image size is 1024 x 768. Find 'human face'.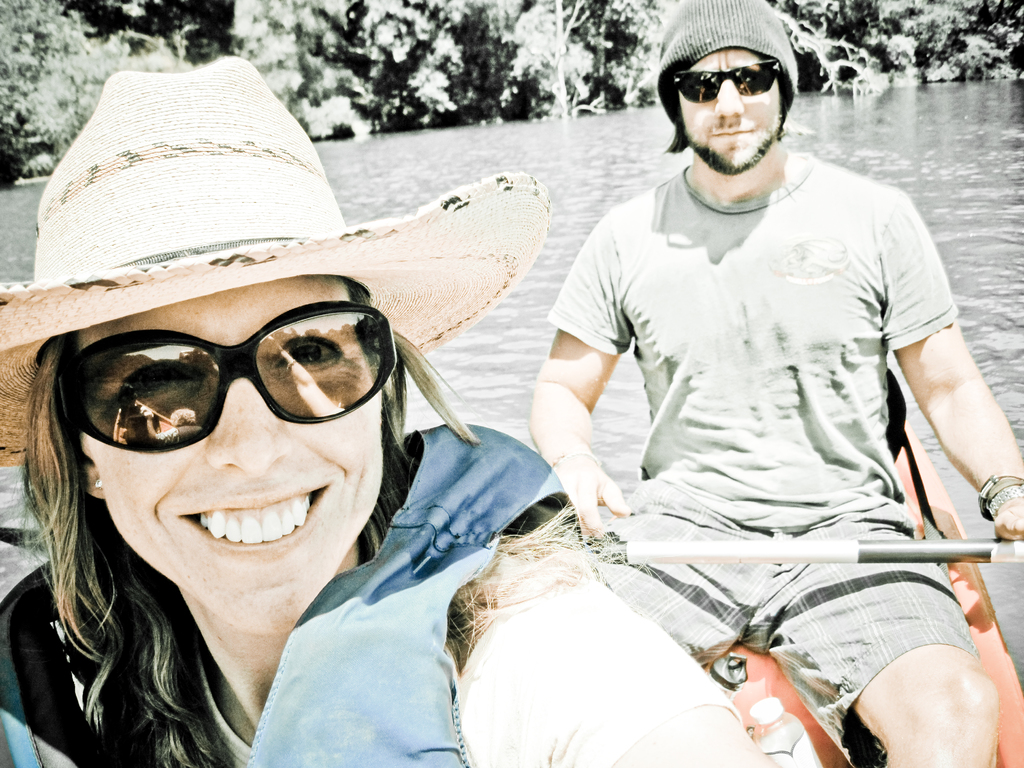
(left=84, top=273, right=381, bottom=635).
